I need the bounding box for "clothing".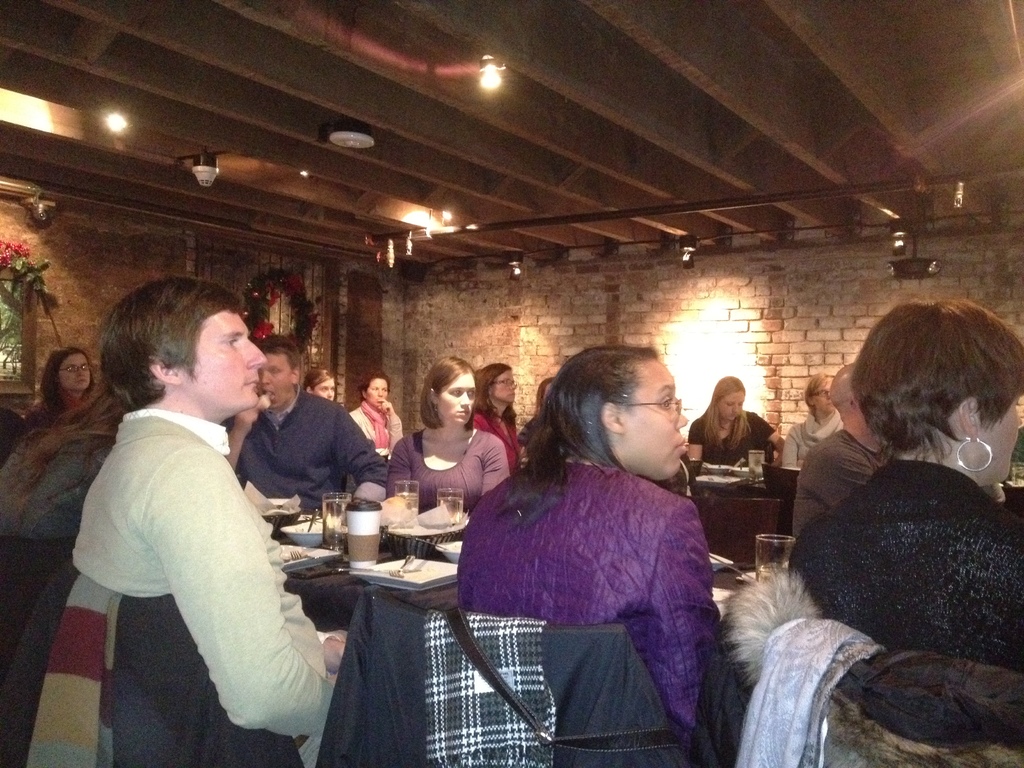
Here it is: <bbox>468, 401, 516, 479</bbox>.
